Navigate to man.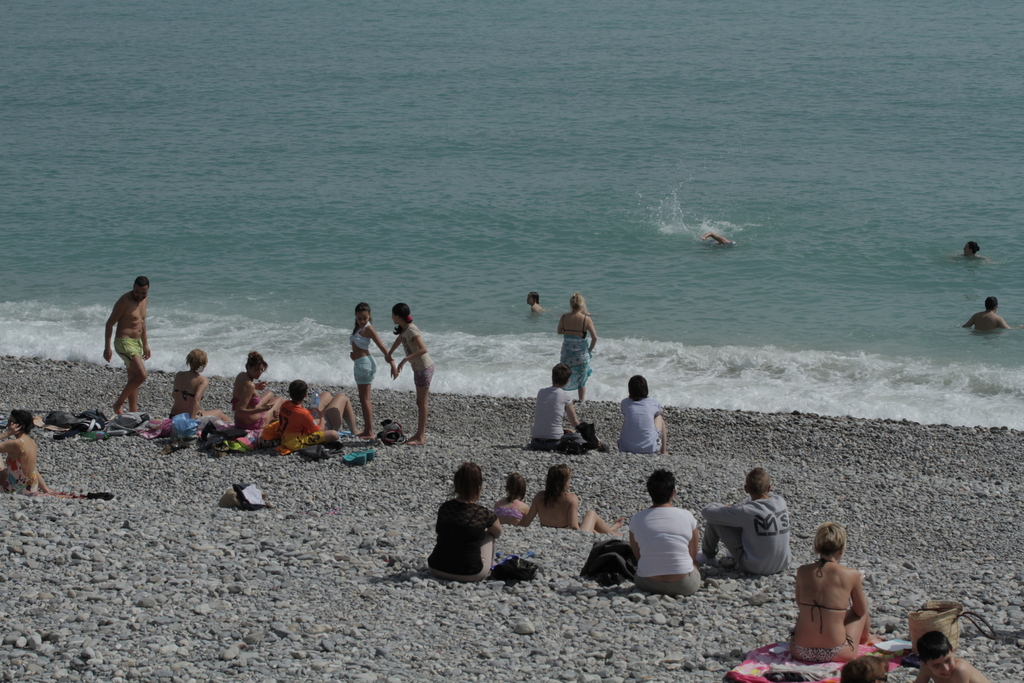
Navigation target: bbox=(101, 274, 155, 414).
